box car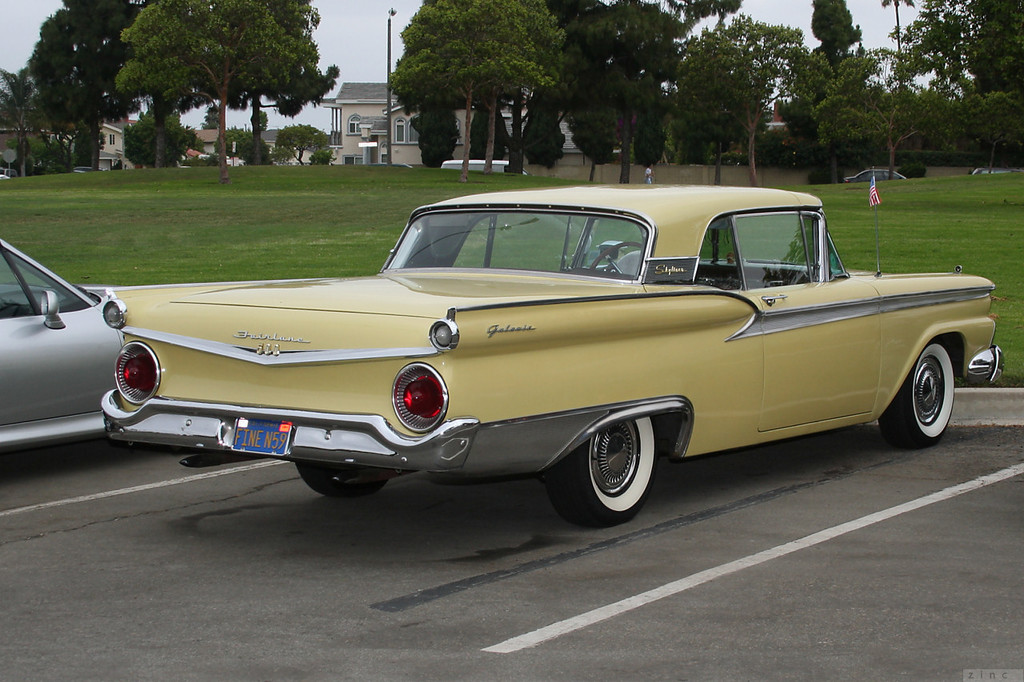
crop(852, 166, 902, 182)
